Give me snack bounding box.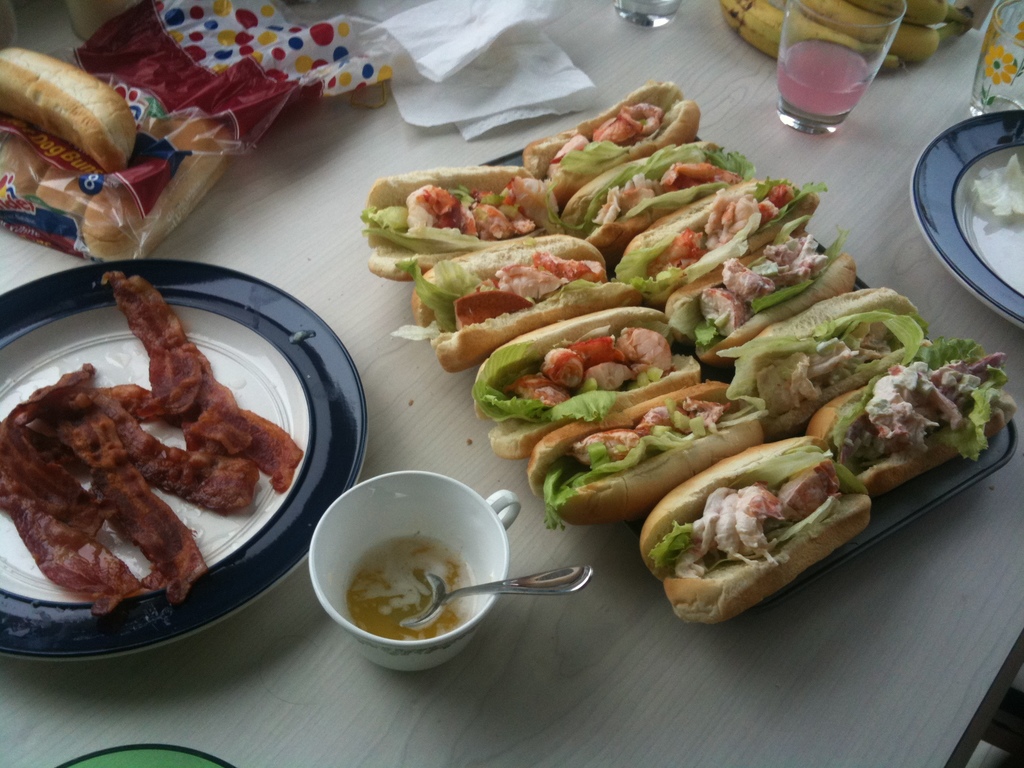
x1=661 y1=219 x2=863 y2=372.
